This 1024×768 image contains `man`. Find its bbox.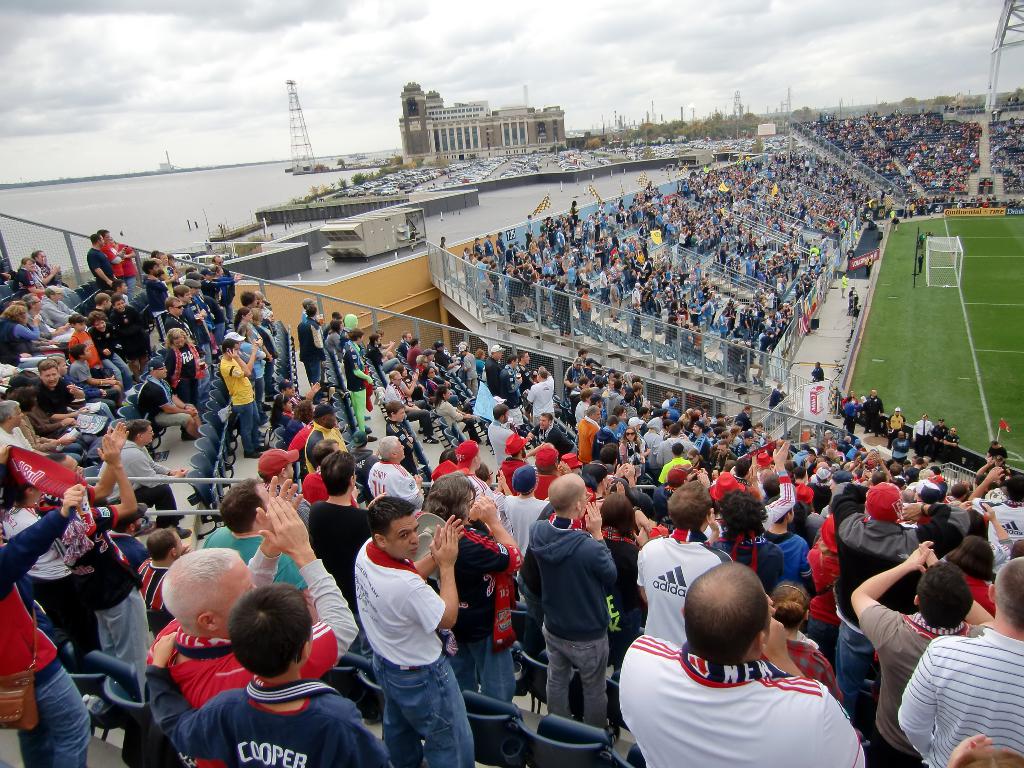
845:397:861:433.
